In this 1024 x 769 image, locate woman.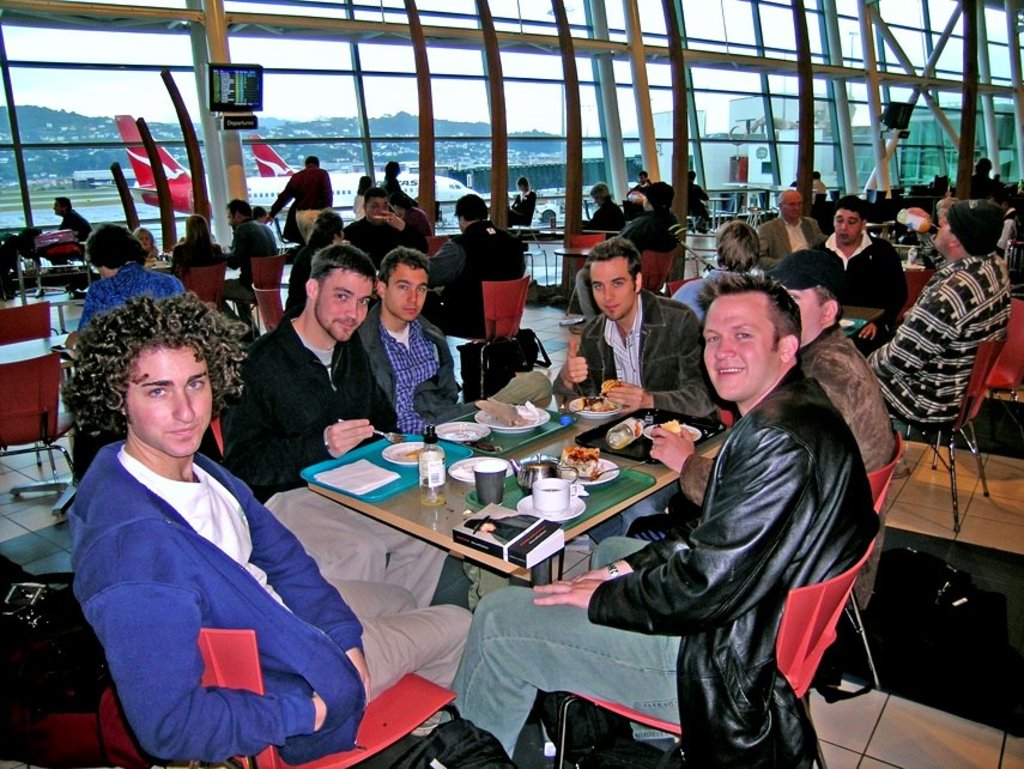
Bounding box: BBox(507, 171, 535, 234).
